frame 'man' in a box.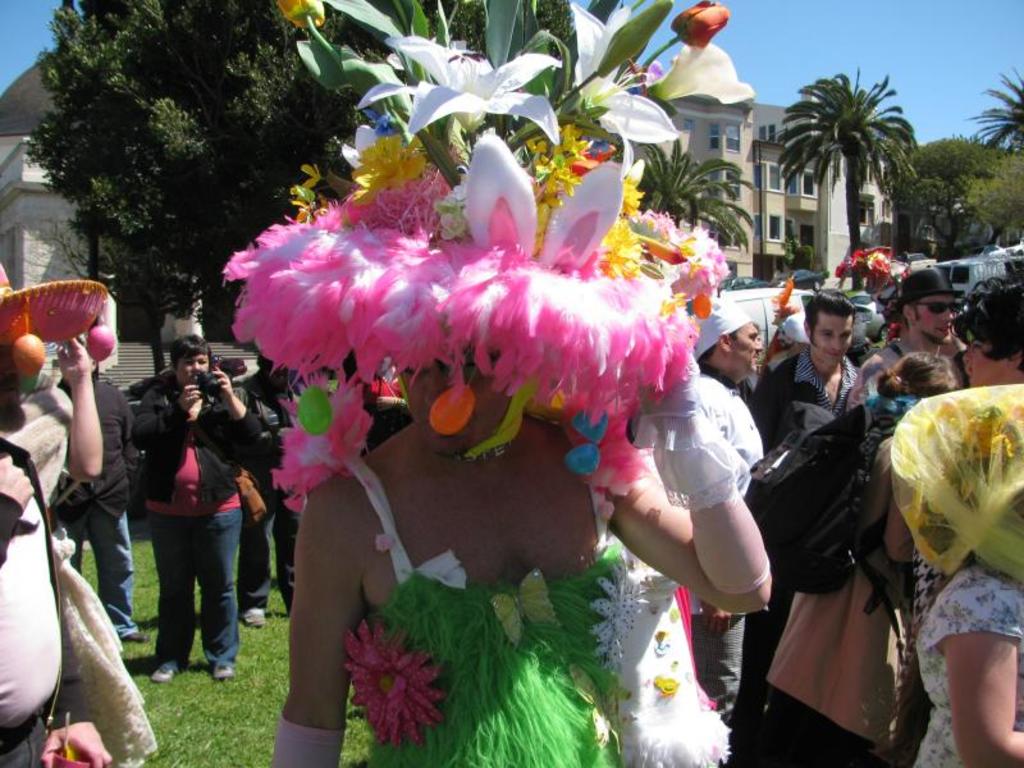
region(684, 300, 765, 732).
